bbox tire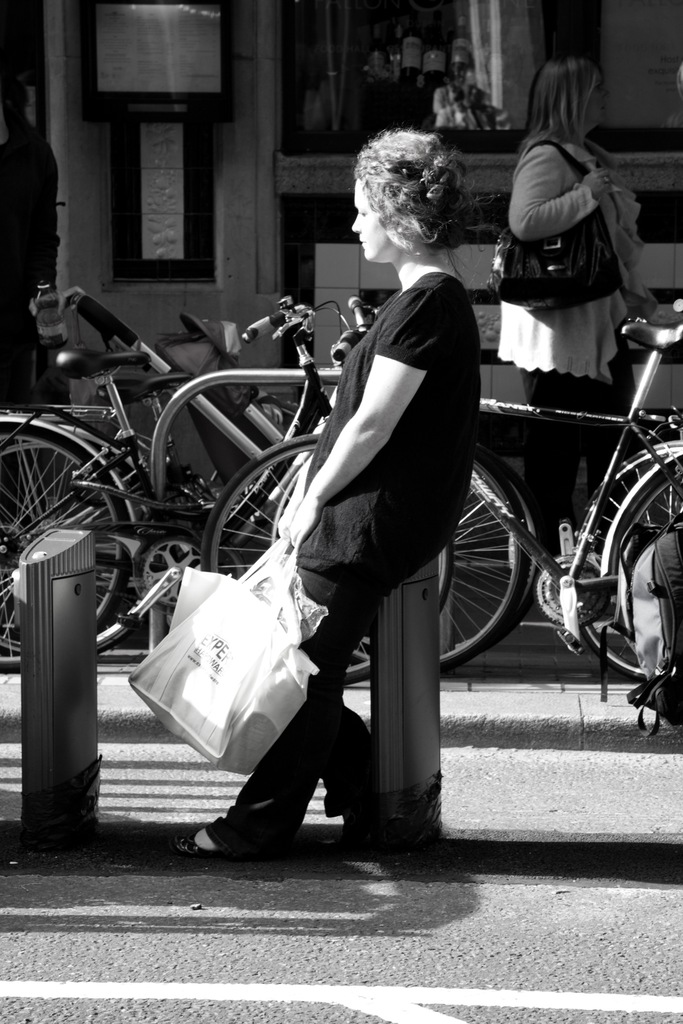
(425,485,541,676)
